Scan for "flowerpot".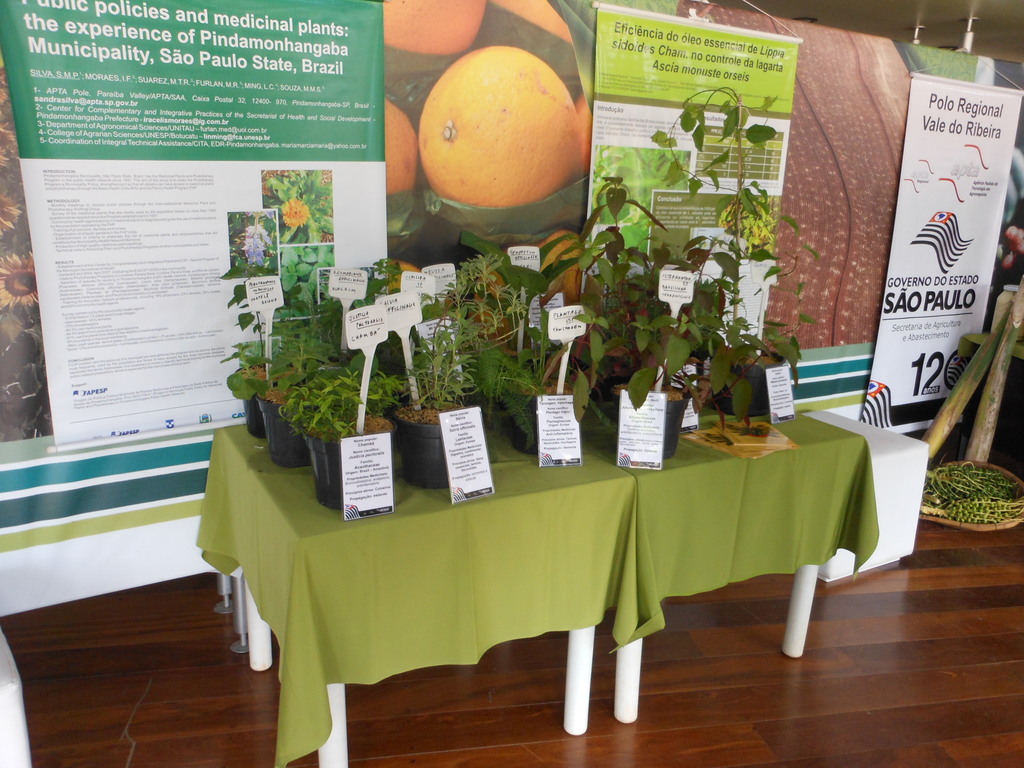
Scan result: [711, 341, 787, 418].
